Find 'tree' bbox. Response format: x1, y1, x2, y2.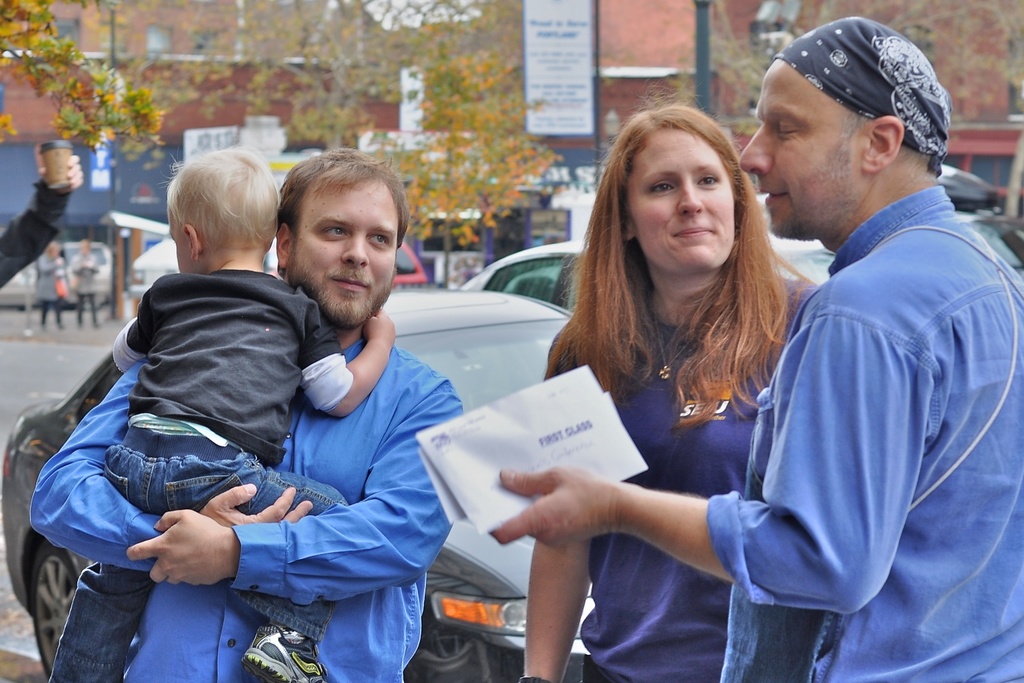
123, 0, 568, 286.
